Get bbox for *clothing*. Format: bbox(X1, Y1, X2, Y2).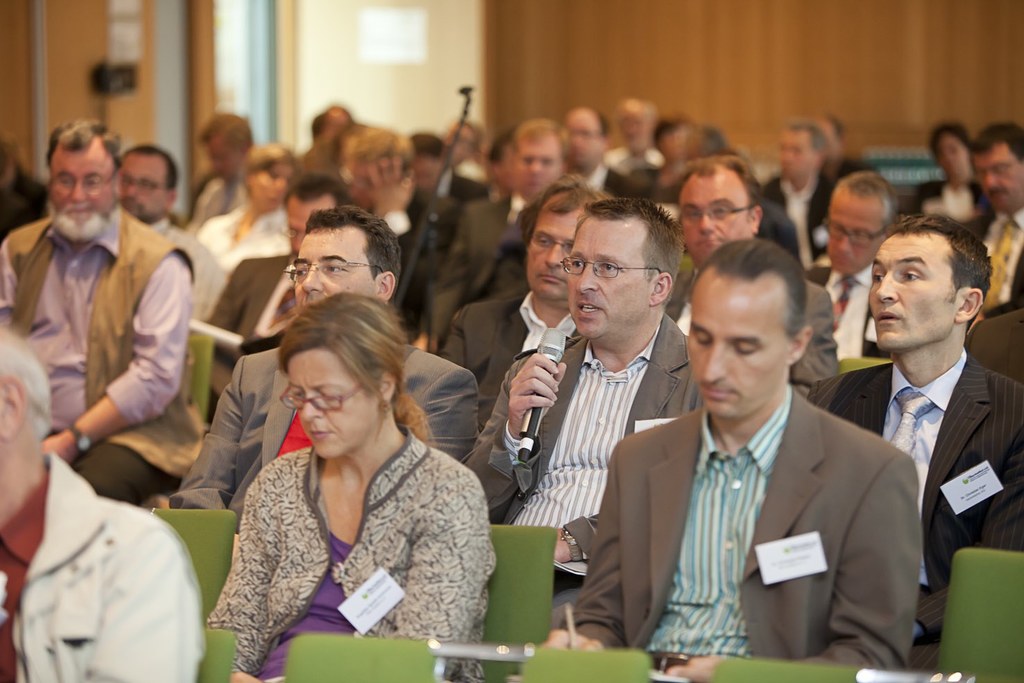
bbox(465, 309, 706, 619).
